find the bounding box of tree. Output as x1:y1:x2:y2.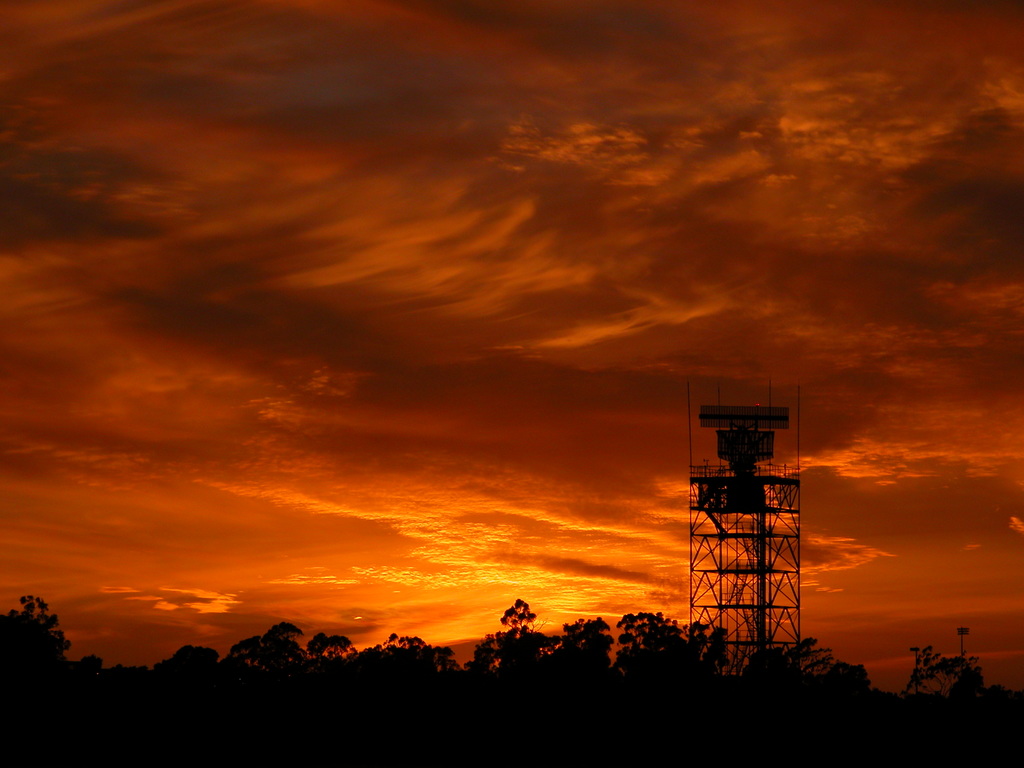
733:638:874:685.
